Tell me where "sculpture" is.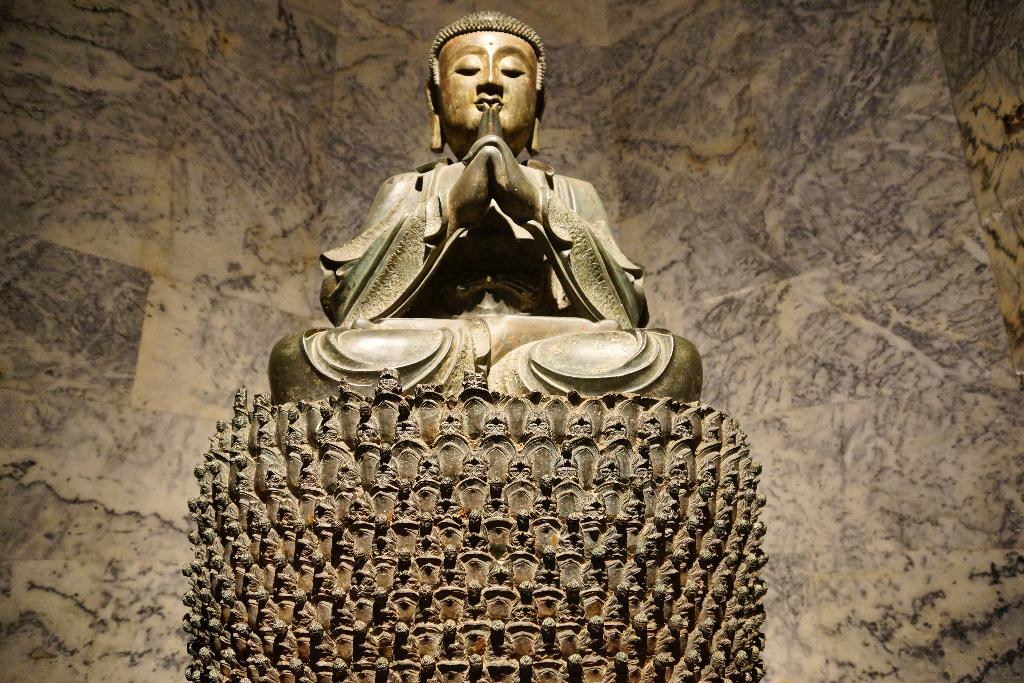
"sculpture" is at BBox(693, 614, 712, 649).
